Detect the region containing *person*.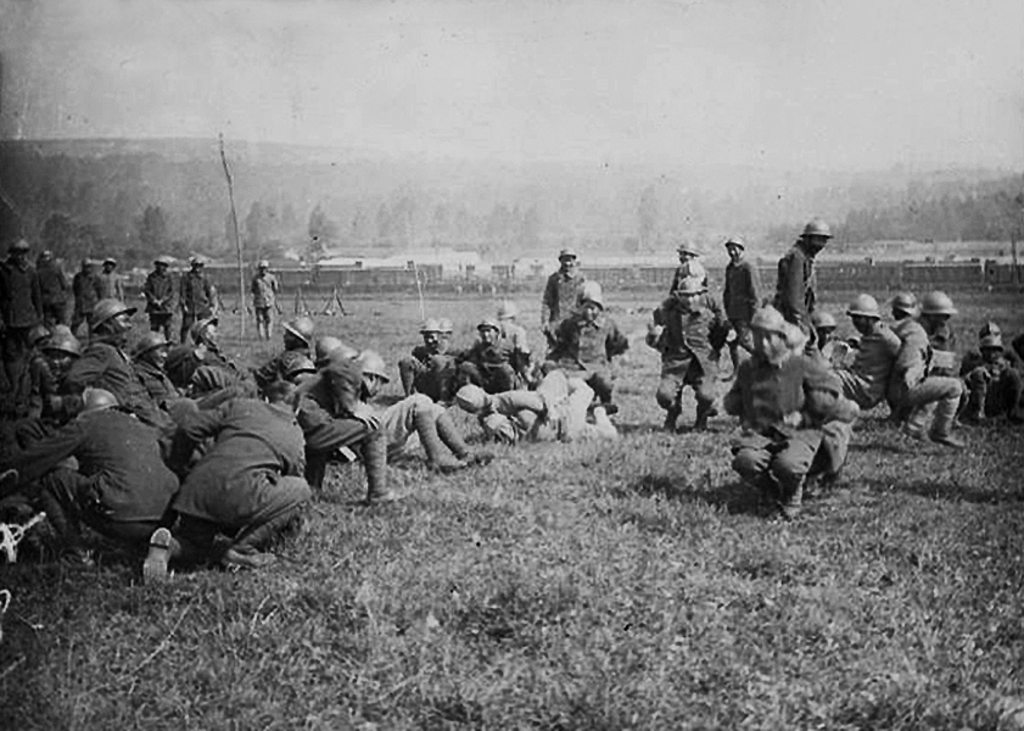
[left=245, top=258, right=281, bottom=344].
